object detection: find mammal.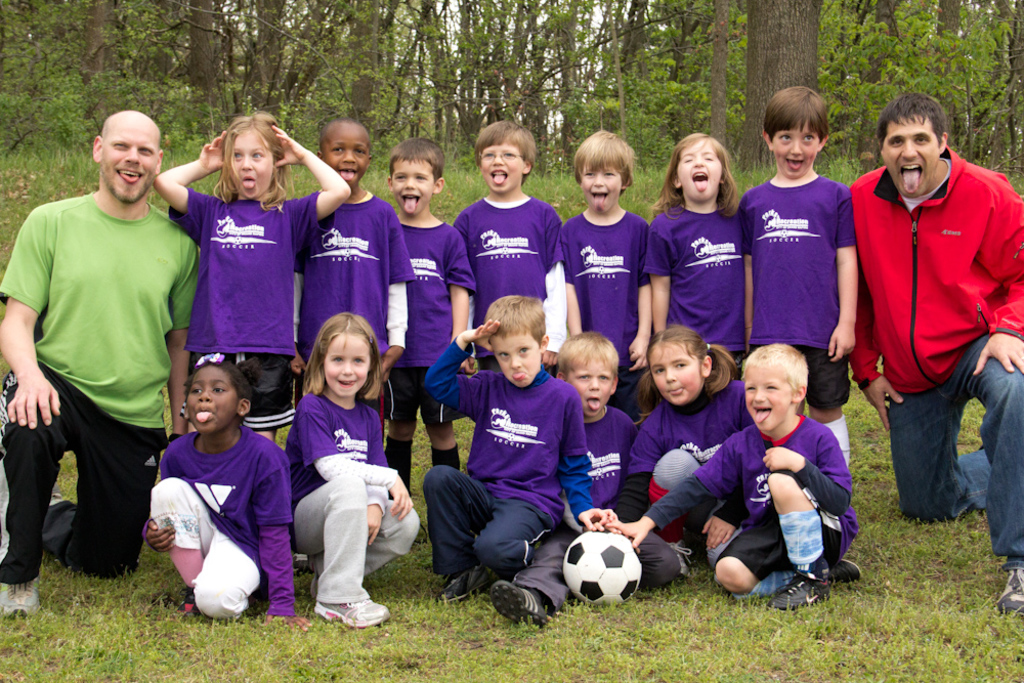
(left=391, top=142, right=479, bottom=494).
